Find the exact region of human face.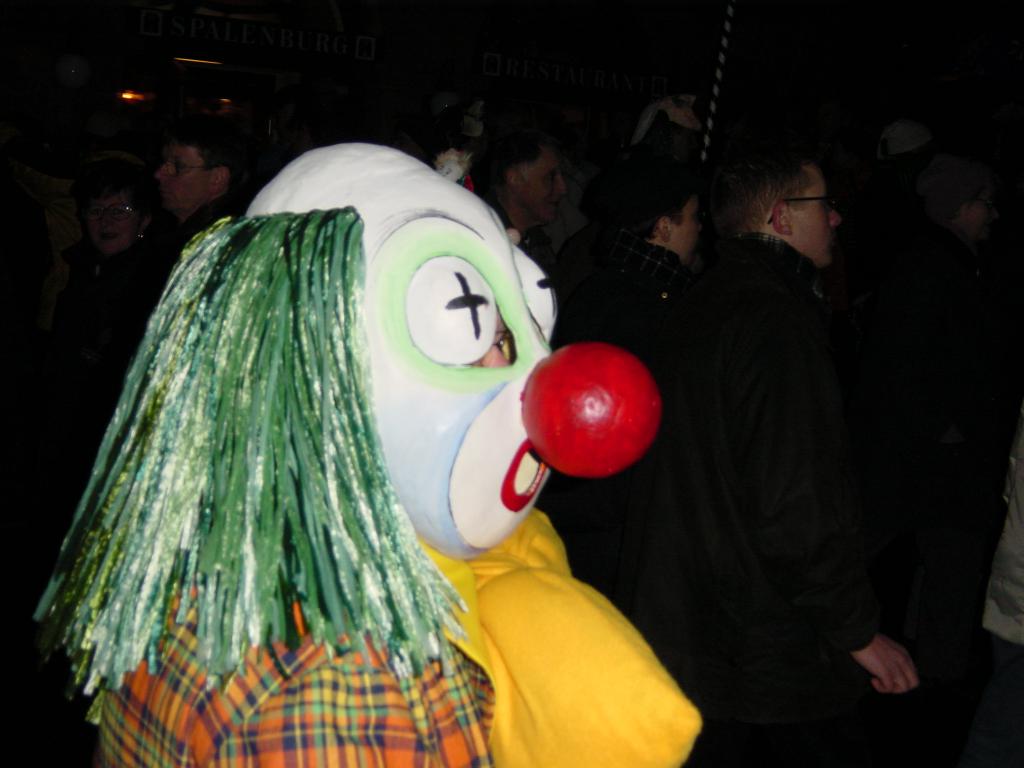
Exact region: BBox(966, 189, 995, 236).
